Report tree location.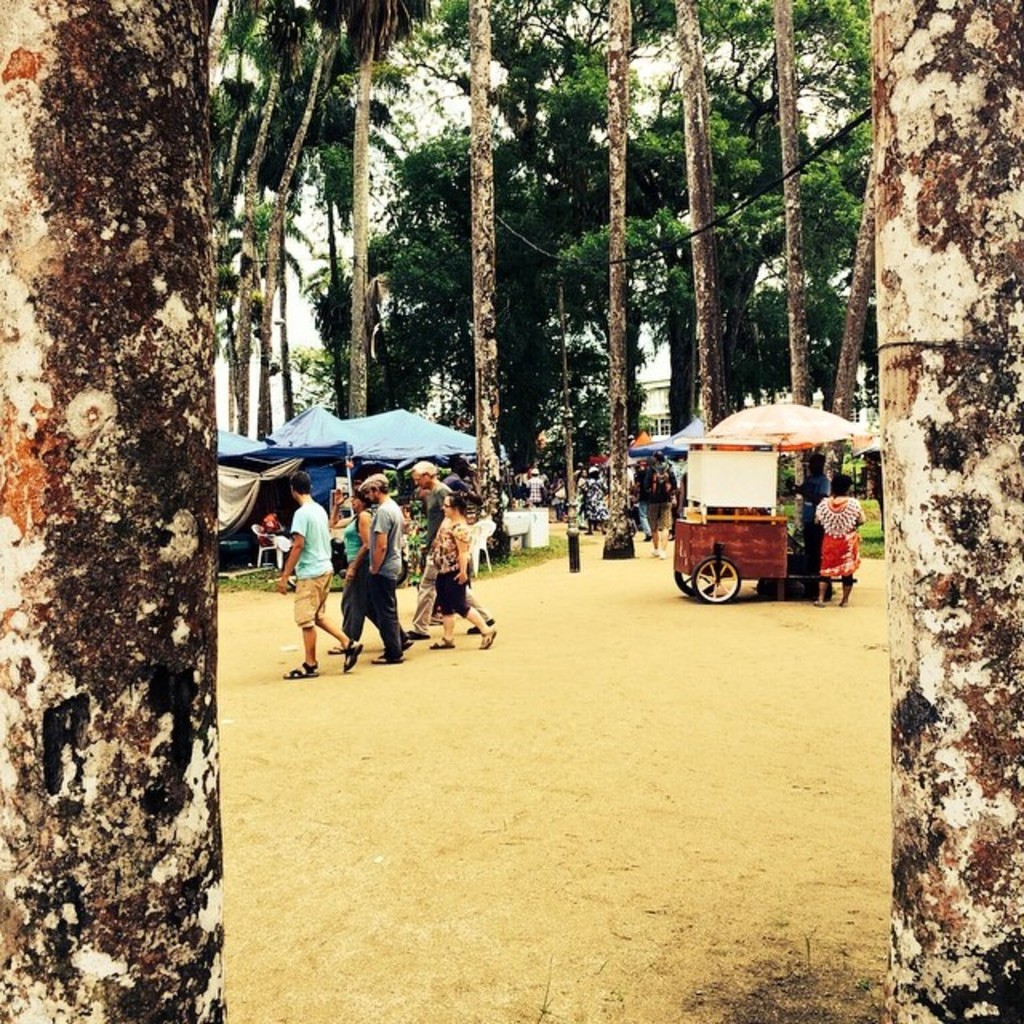
Report: {"left": 0, "top": 0, "right": 226, "bottom": 933}.
